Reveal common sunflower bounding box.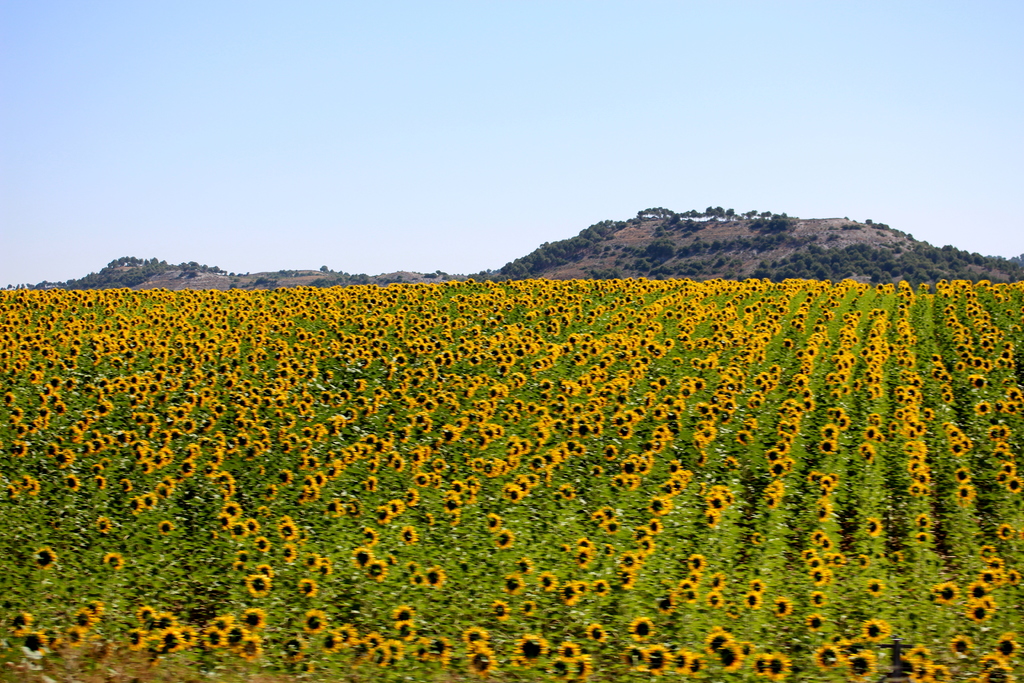
Revealed: box(552, 639, 581, 662).
